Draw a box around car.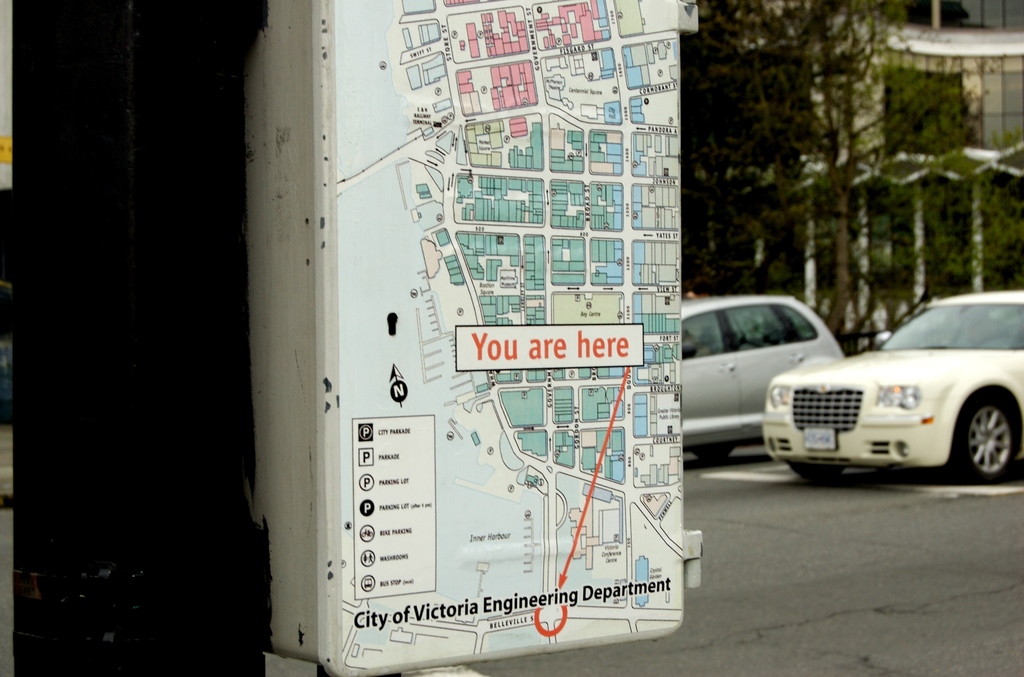
x1=676, y1=288, x2=849, y2=464.
